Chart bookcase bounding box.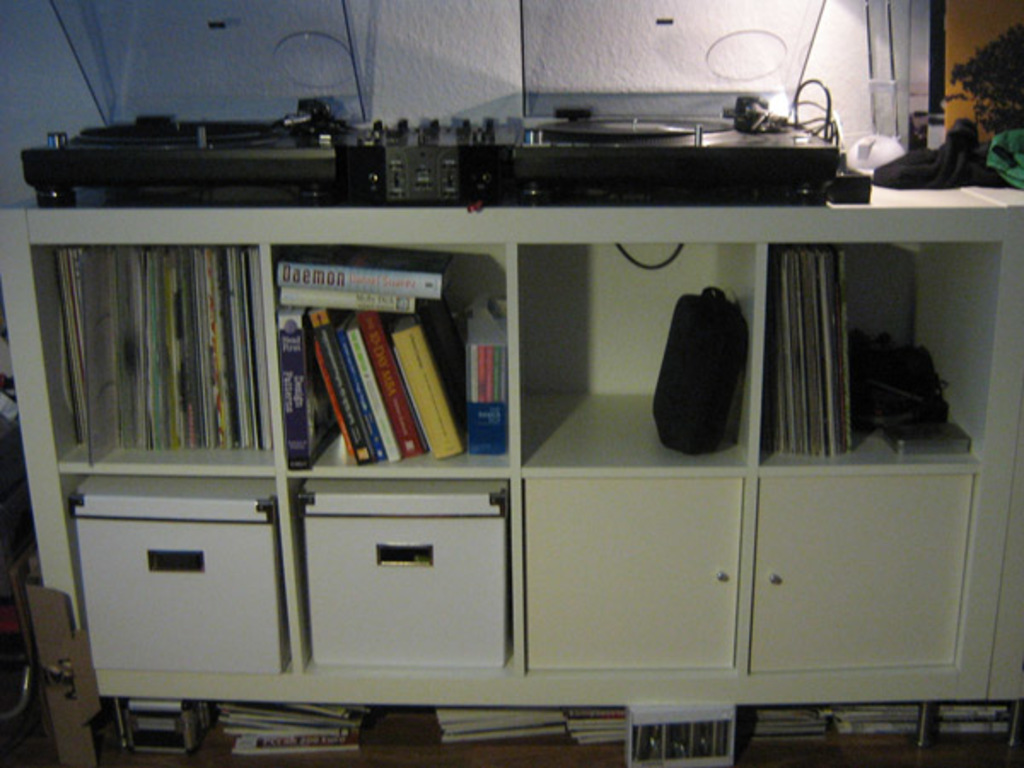
Charted: BBox(0, 213, 1022, 766).
